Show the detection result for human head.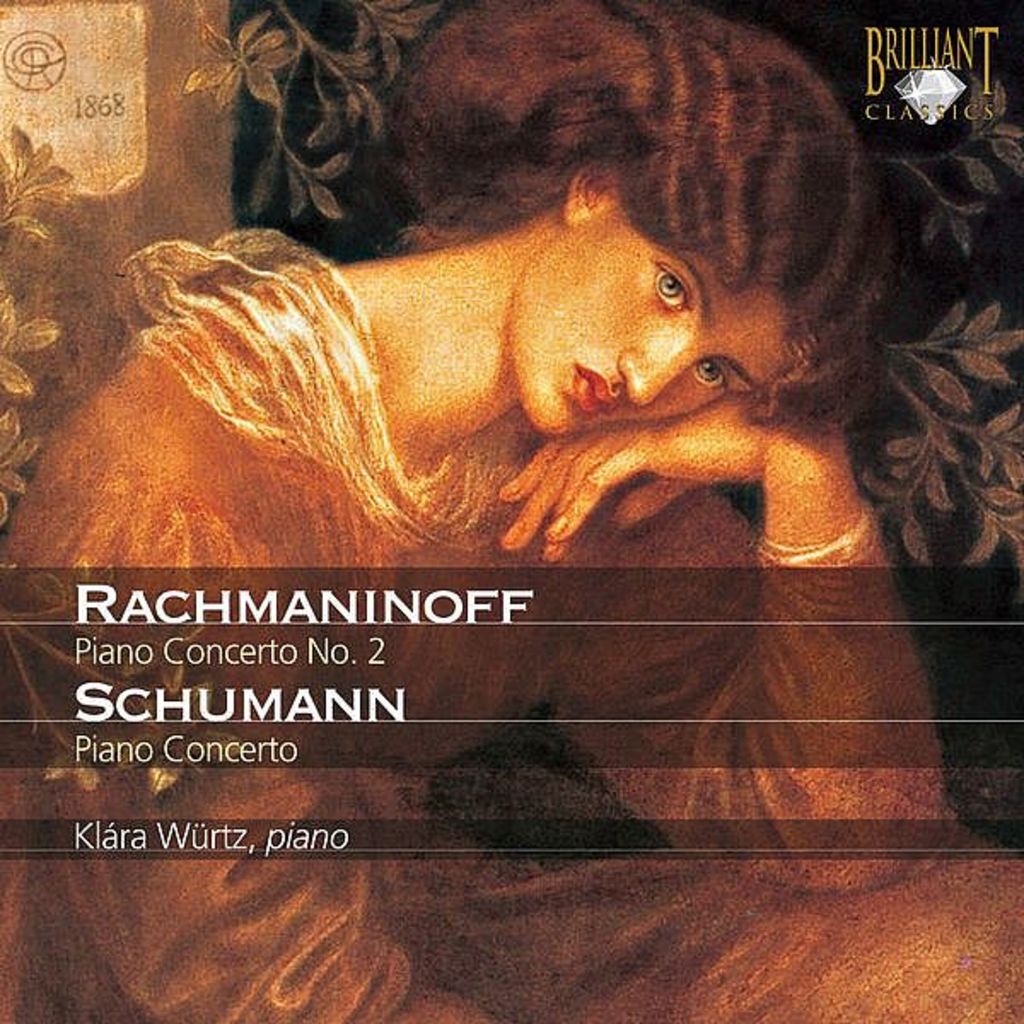
<bbox>391, 0, 896, 430</bbox>.
